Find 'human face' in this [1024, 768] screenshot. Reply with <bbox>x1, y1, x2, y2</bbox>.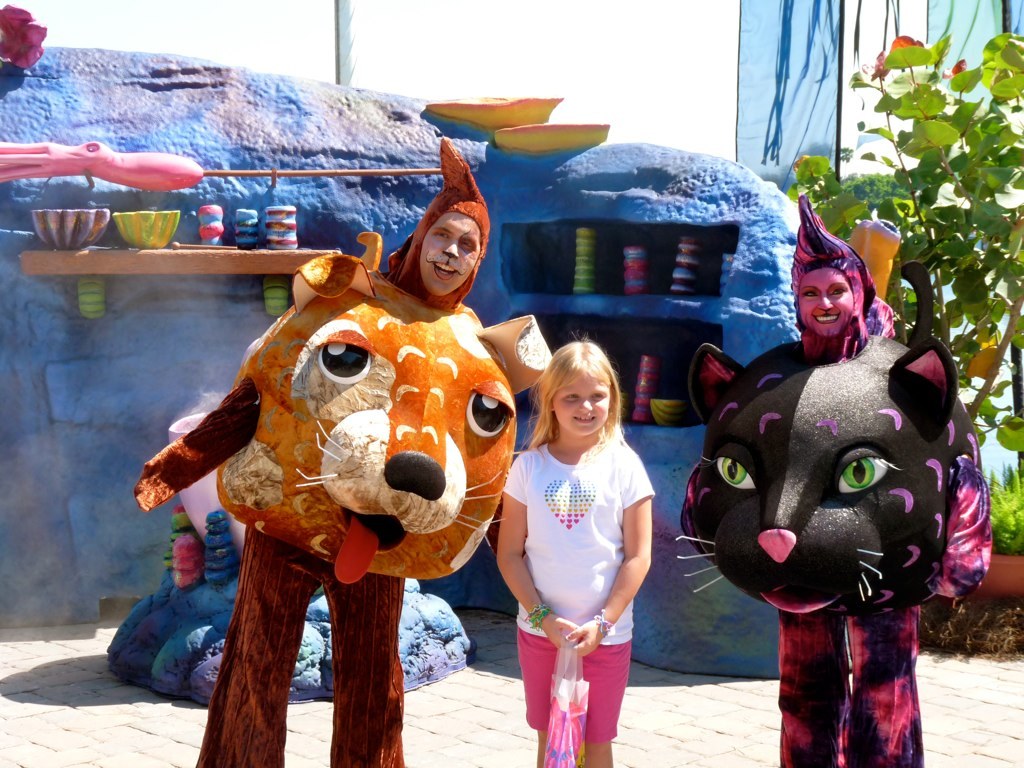
<bbox>555, 373, 612, 437</bbox>.
